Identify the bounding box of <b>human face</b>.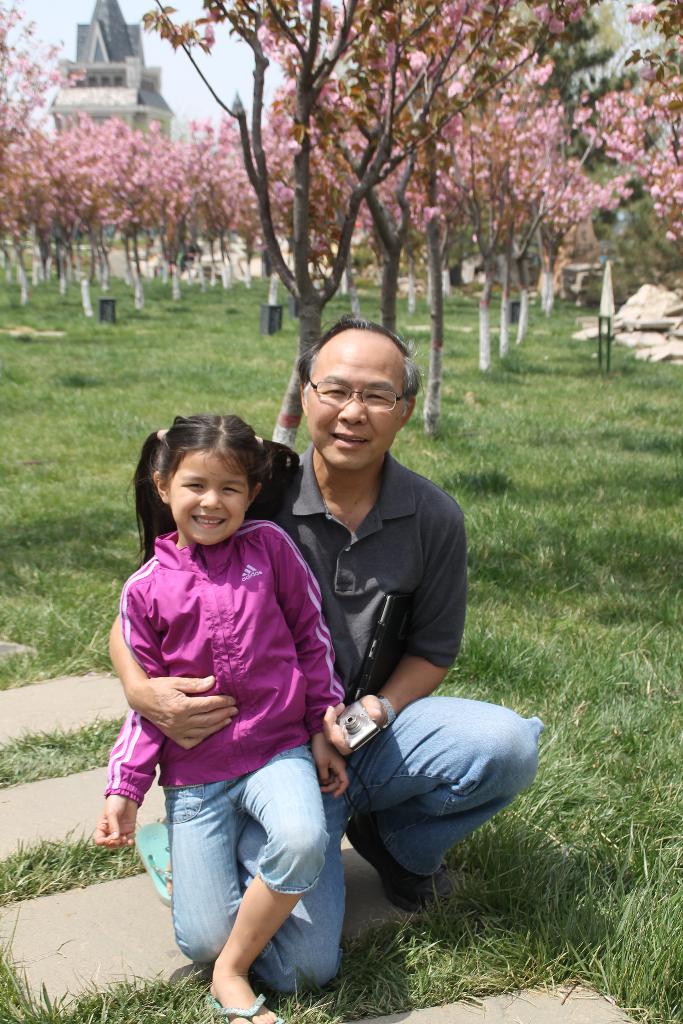
305:319:412:462.
